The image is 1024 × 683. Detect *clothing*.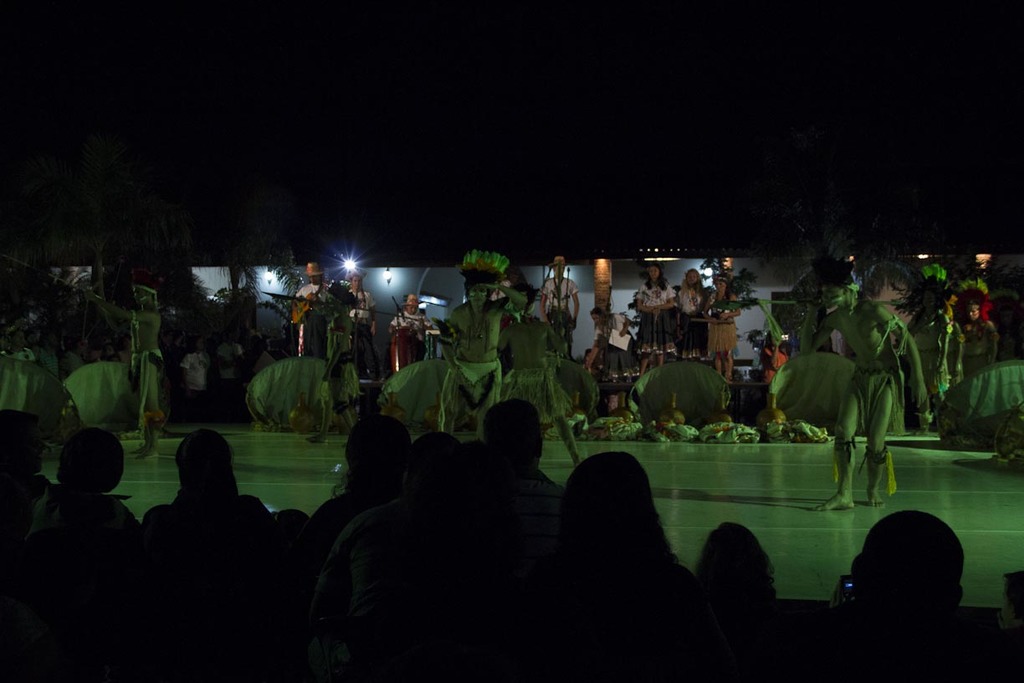
Detection: crop(290, 282, 340, 359).
